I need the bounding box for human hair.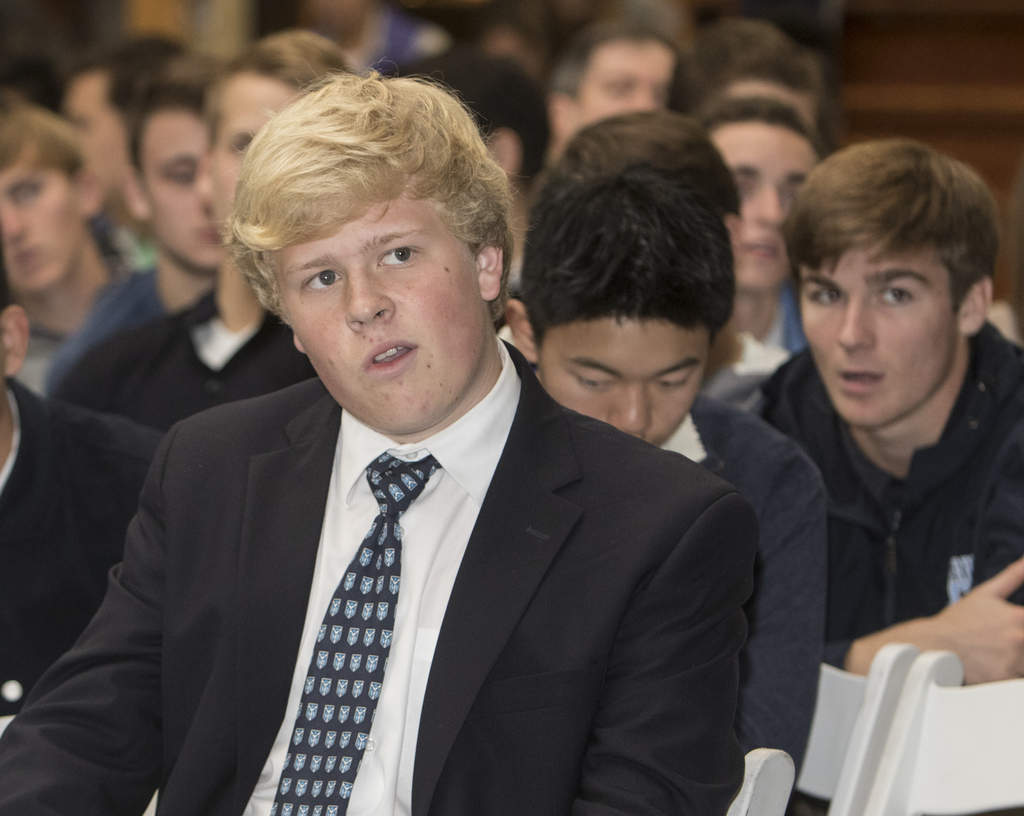
Here it is: left=200, top=30, right=356, bottom=263.
